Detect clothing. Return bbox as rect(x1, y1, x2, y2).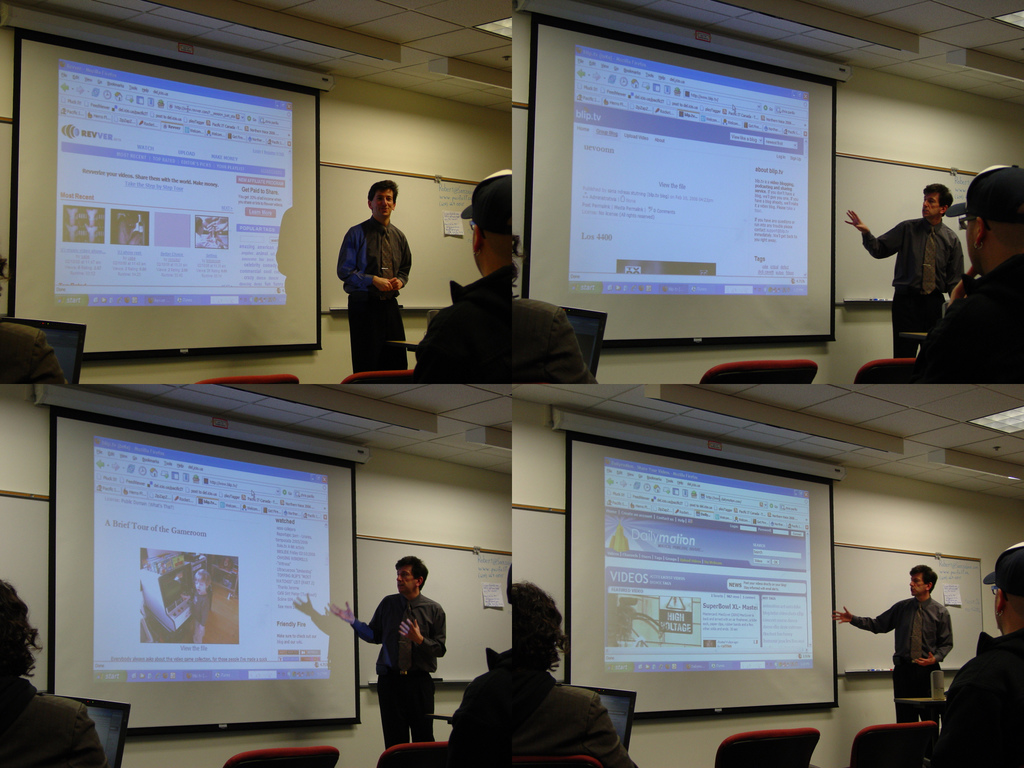
rect(918, 255, 1023, 380).
